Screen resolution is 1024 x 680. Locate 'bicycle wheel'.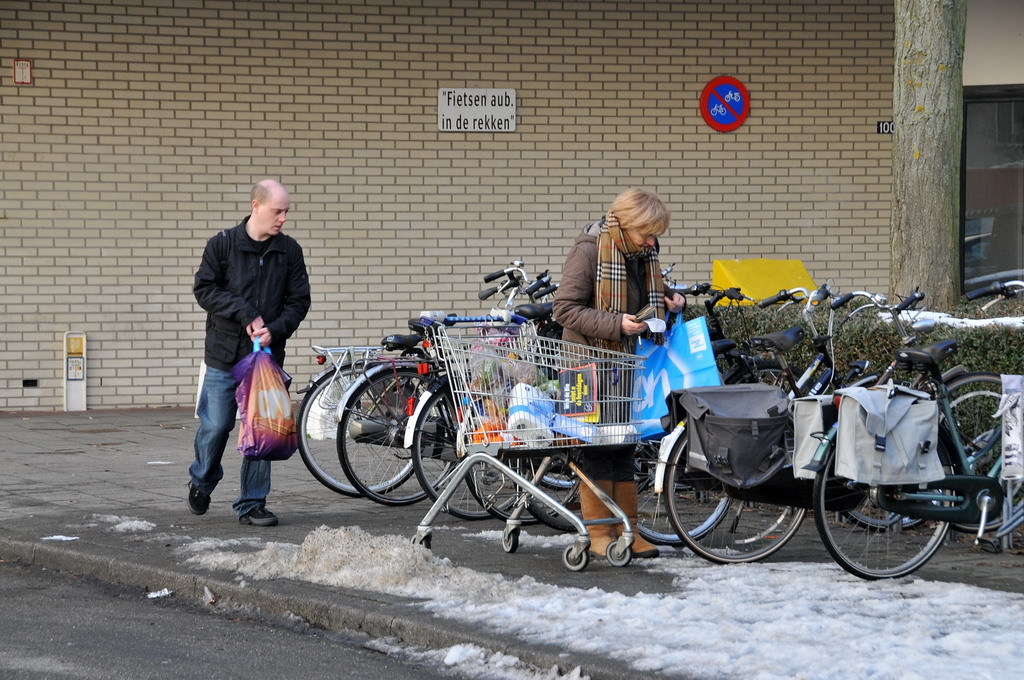
left=814, top=418, right=961, bottom=587.
